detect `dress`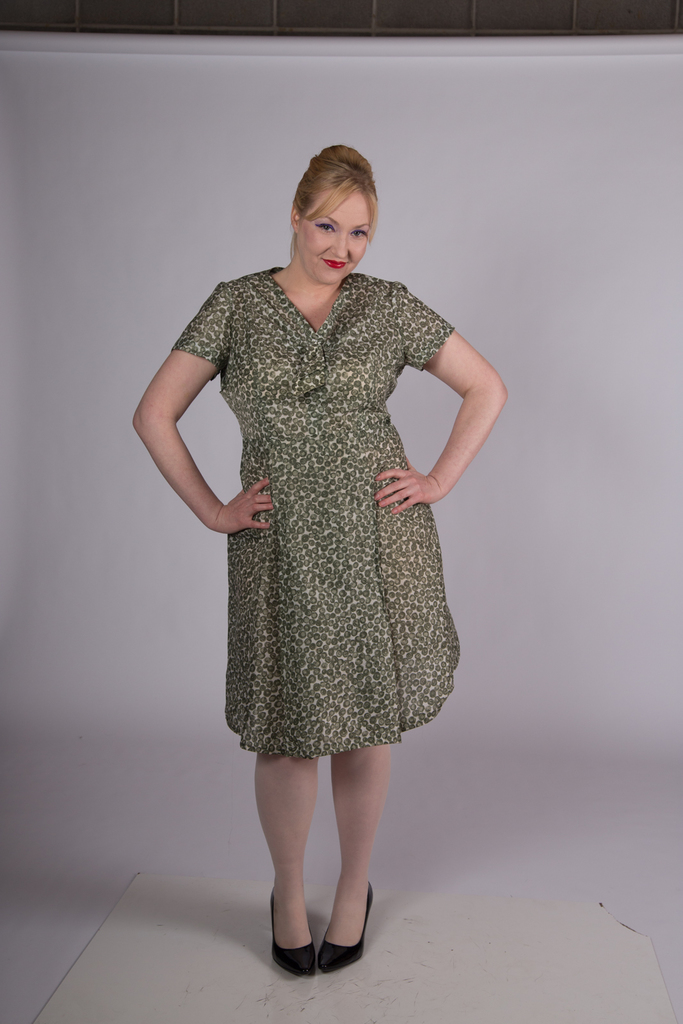
region(171, 265, 458, 762)
